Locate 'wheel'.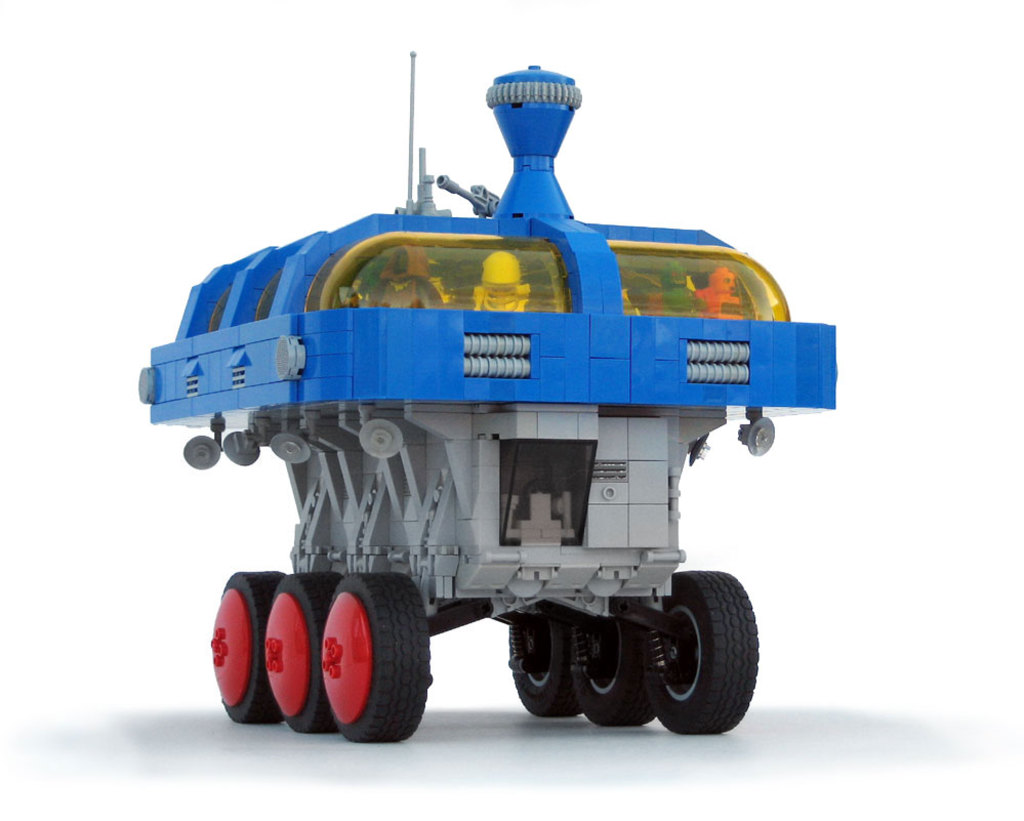
Bounding box: bbox=[208, 563, 269, 726].
